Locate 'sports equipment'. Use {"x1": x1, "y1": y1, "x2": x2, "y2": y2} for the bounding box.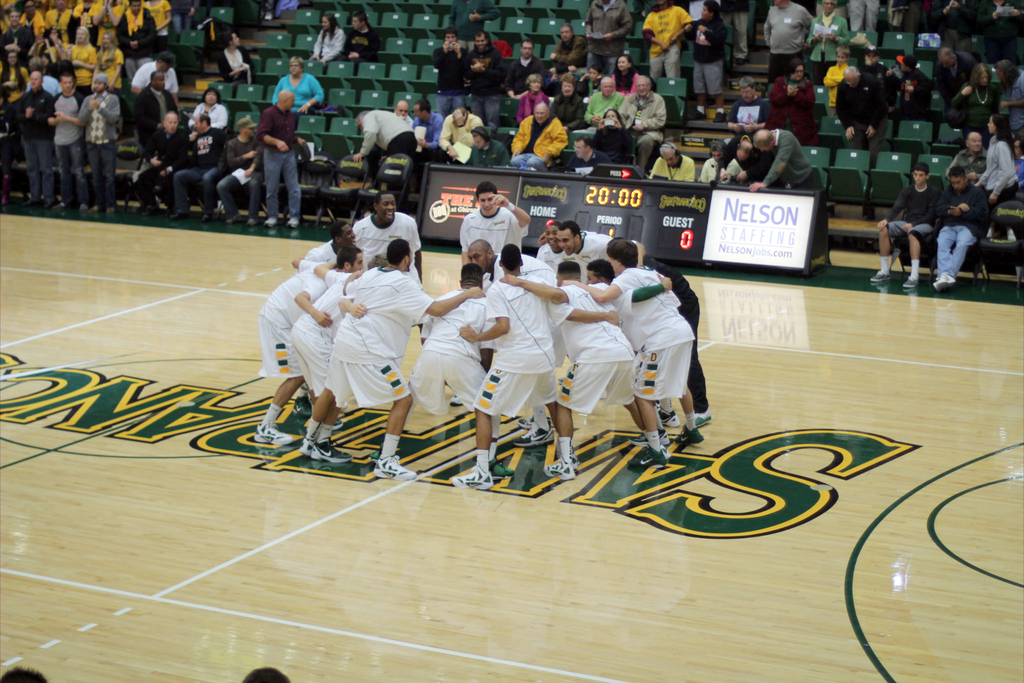
{"x1": 695, "y1": 408, "x2": 710, "y2": 424}.
